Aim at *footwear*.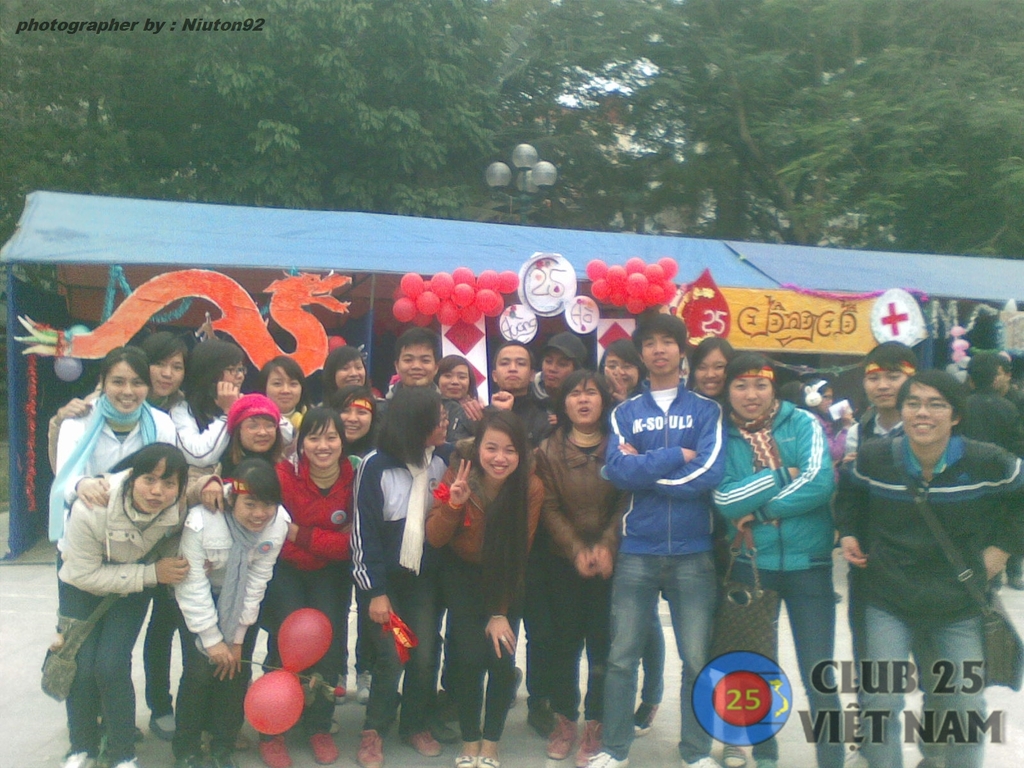
Aimed at box=[545, 708, 577, 758].
